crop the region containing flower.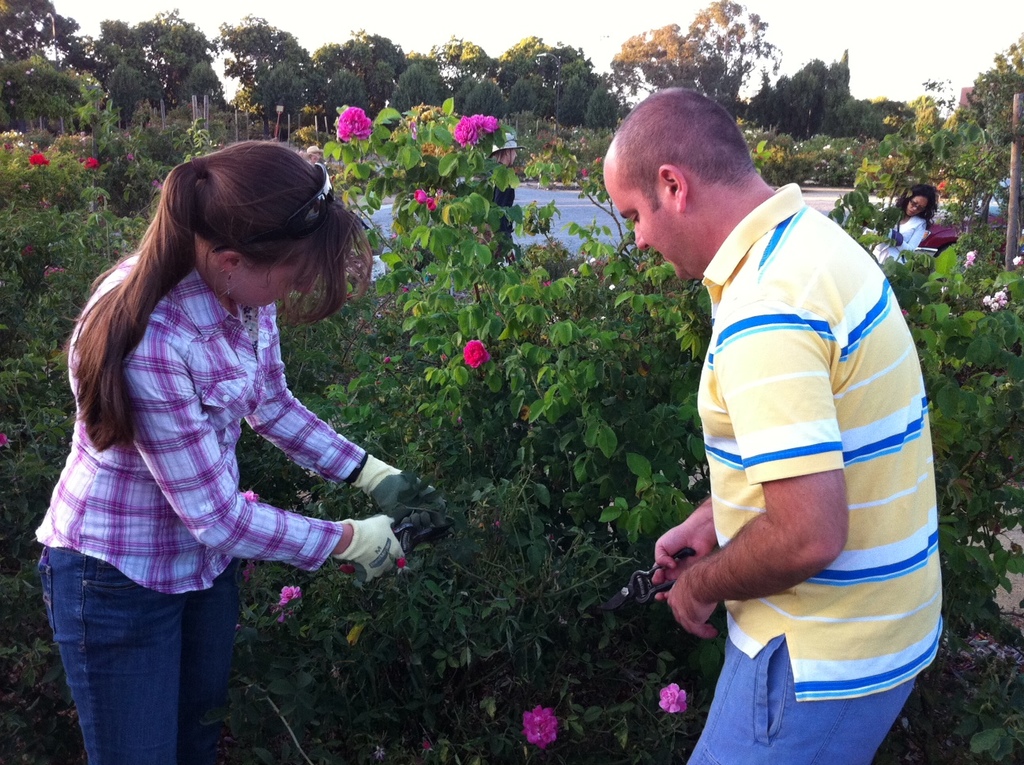
Crop region: {"left": 523, "top": 700, "right": 562, "bottom": 755}.
